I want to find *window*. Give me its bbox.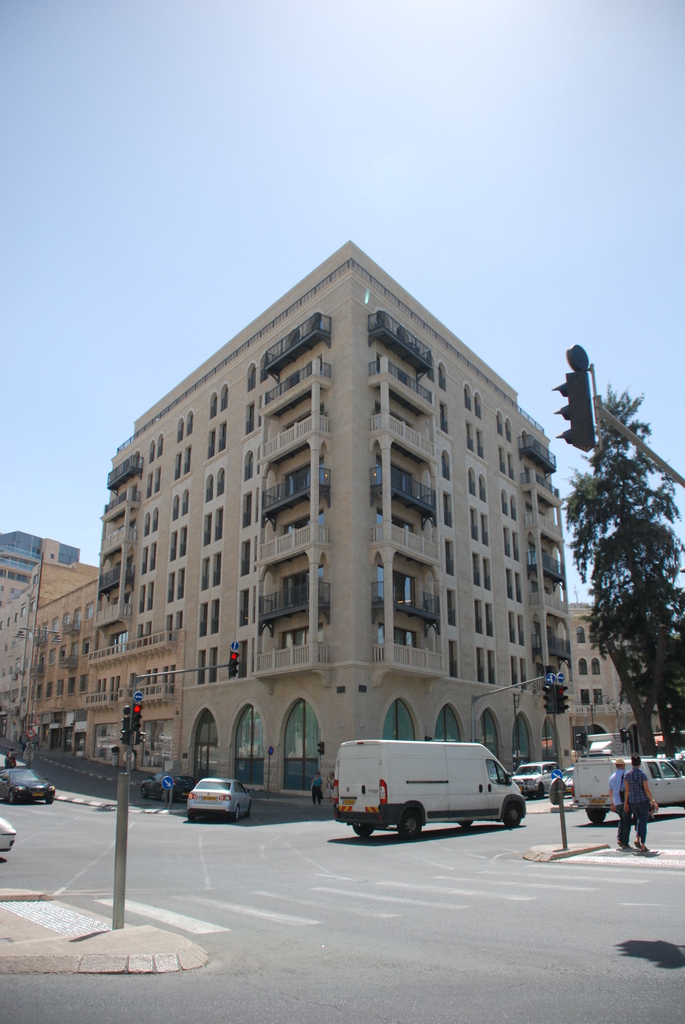
x1=212, y1=648, x2=220, y2=683.
